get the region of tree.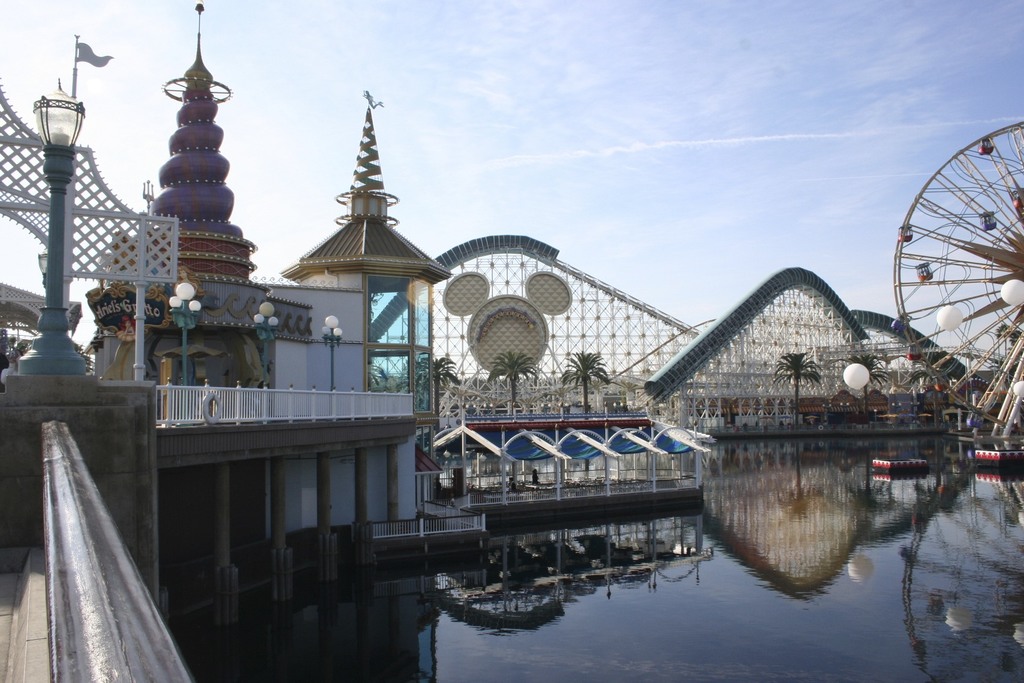
(x1=556, y1=348, x2=612, y2=418).
